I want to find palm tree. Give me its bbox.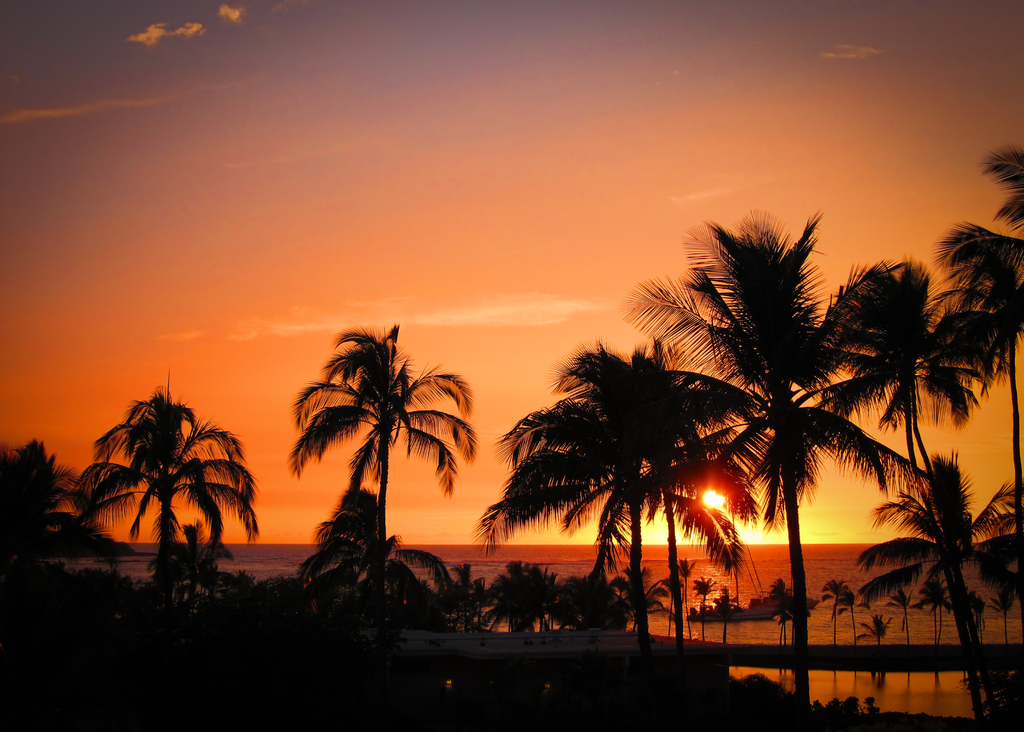
box(572, 233, 865, 478).
